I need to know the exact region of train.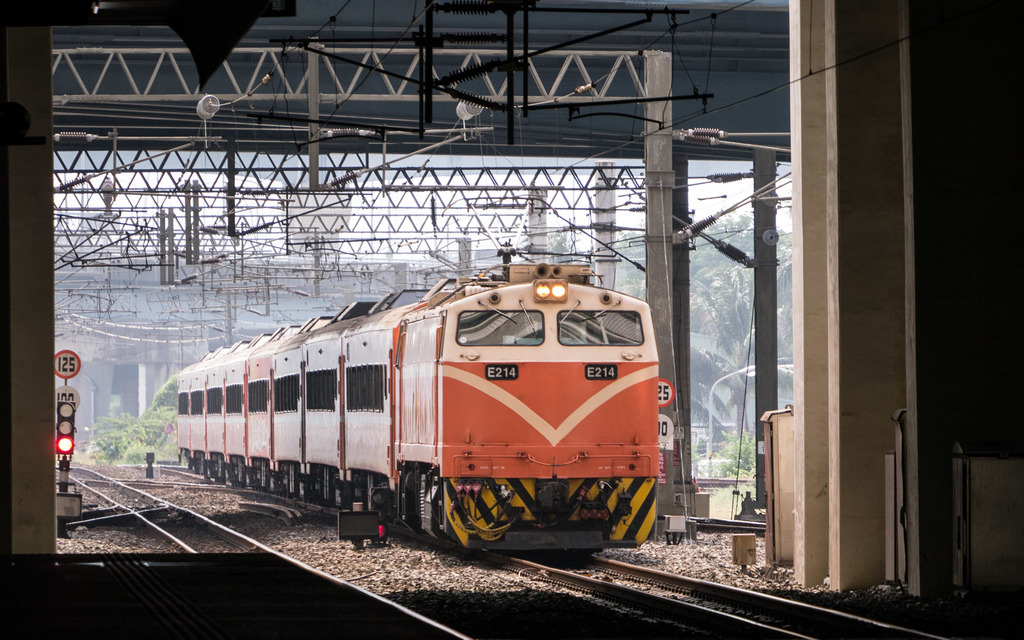
Region: bbox=(170, 266, 662, 551).
